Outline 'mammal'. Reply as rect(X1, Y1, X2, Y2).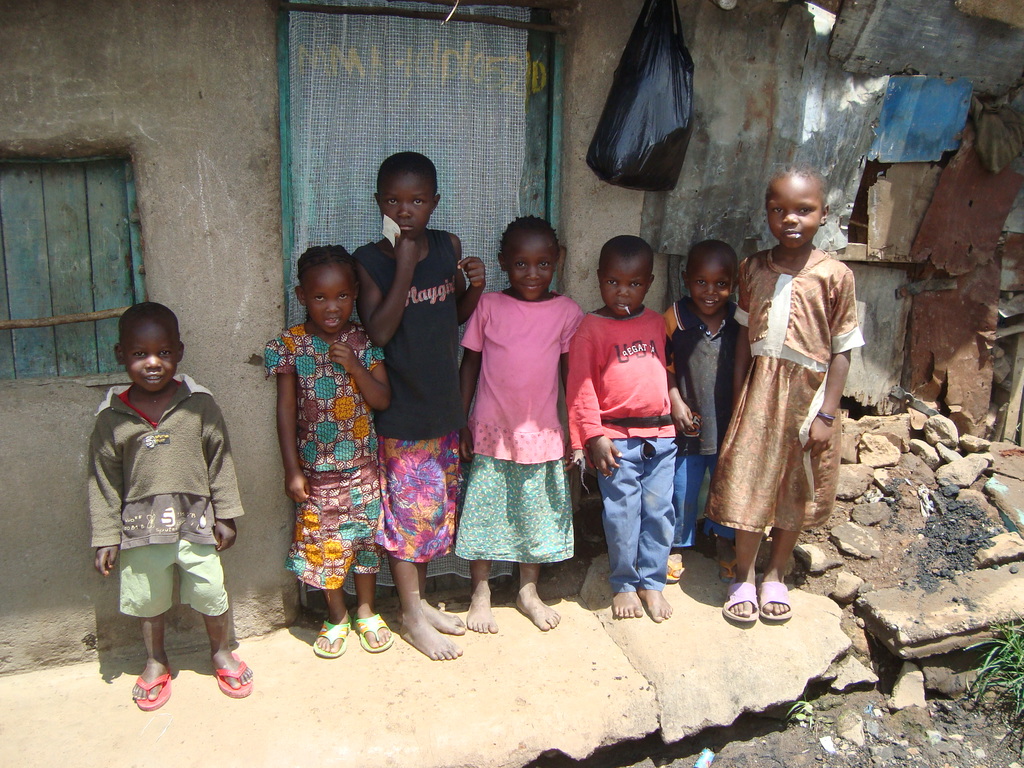
rect(360, 154, 489, 660).
